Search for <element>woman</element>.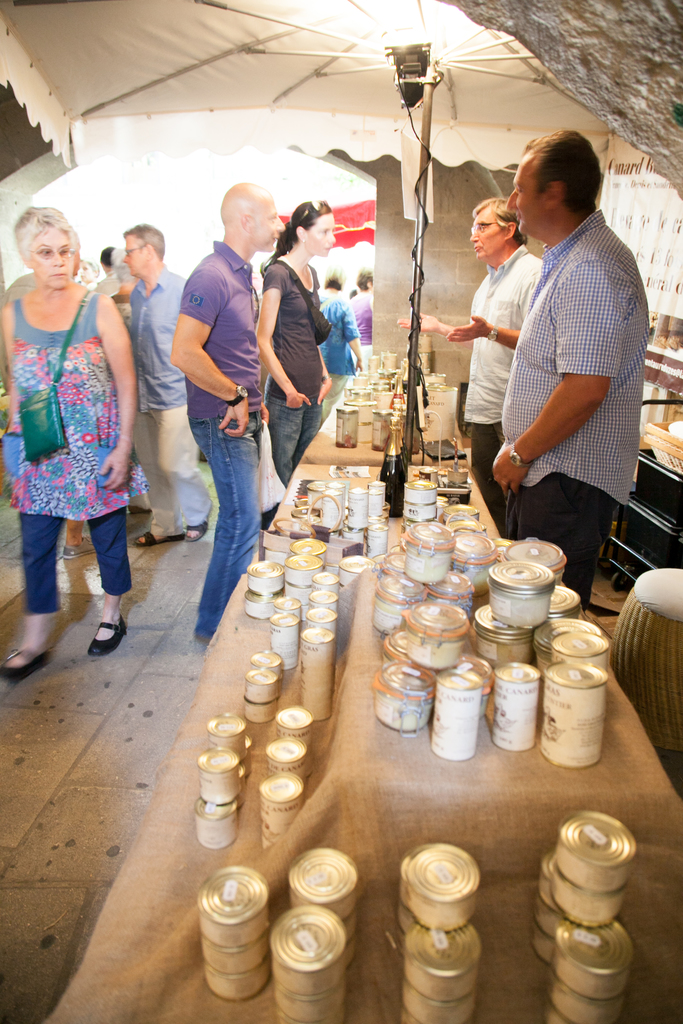
Found at 252 193 336 534.
